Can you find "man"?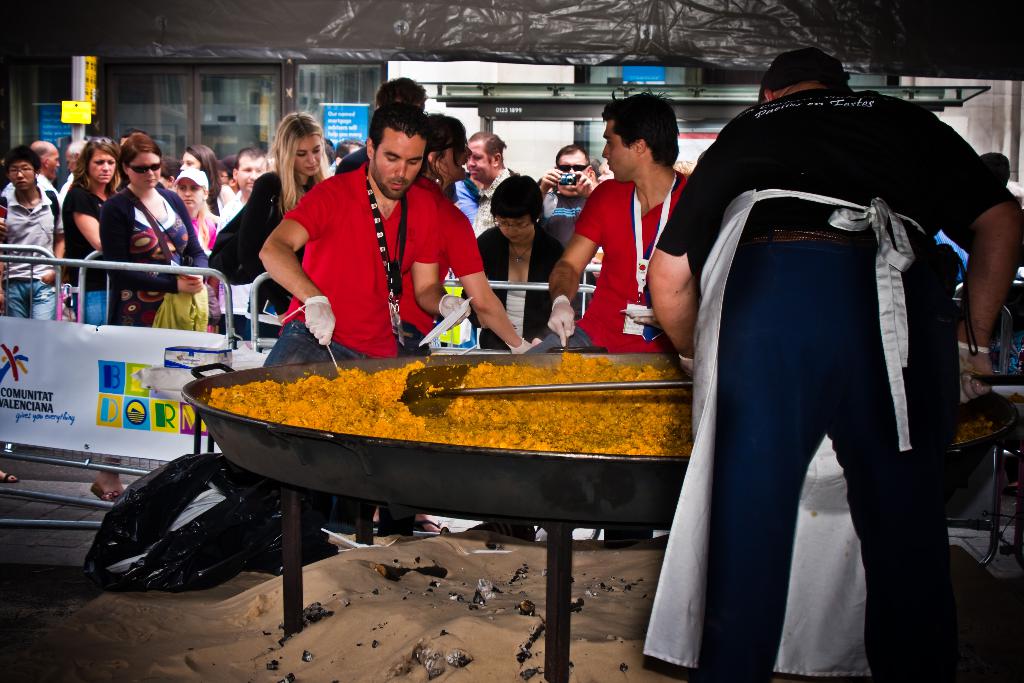
Yes, bounding box: [199,145,273,336].
